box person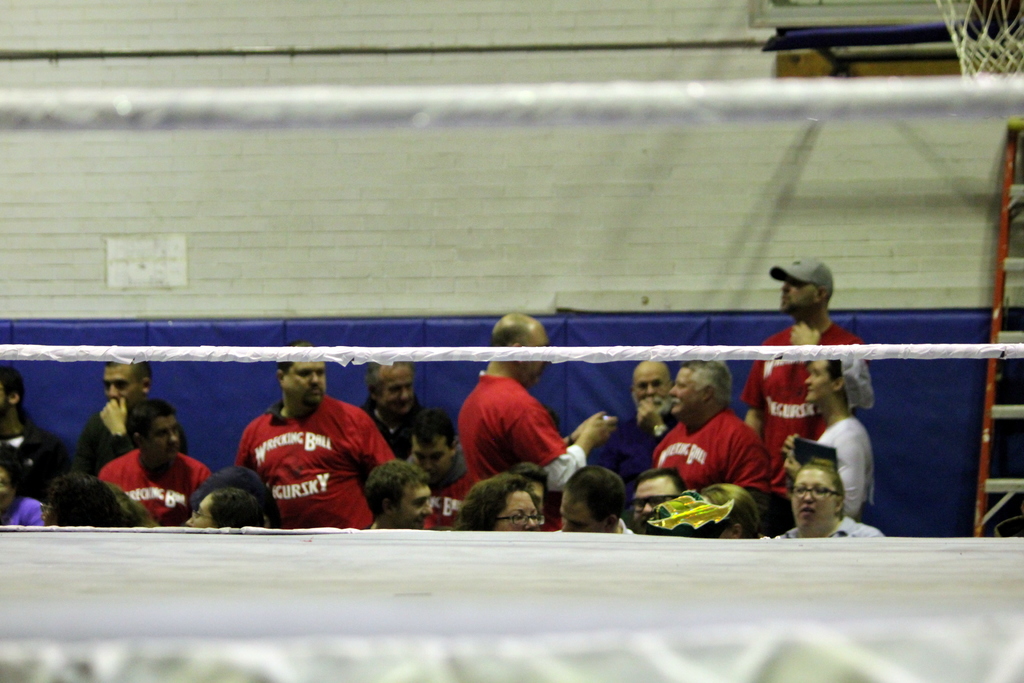
left=772, top=447, right=888, bottom=549
